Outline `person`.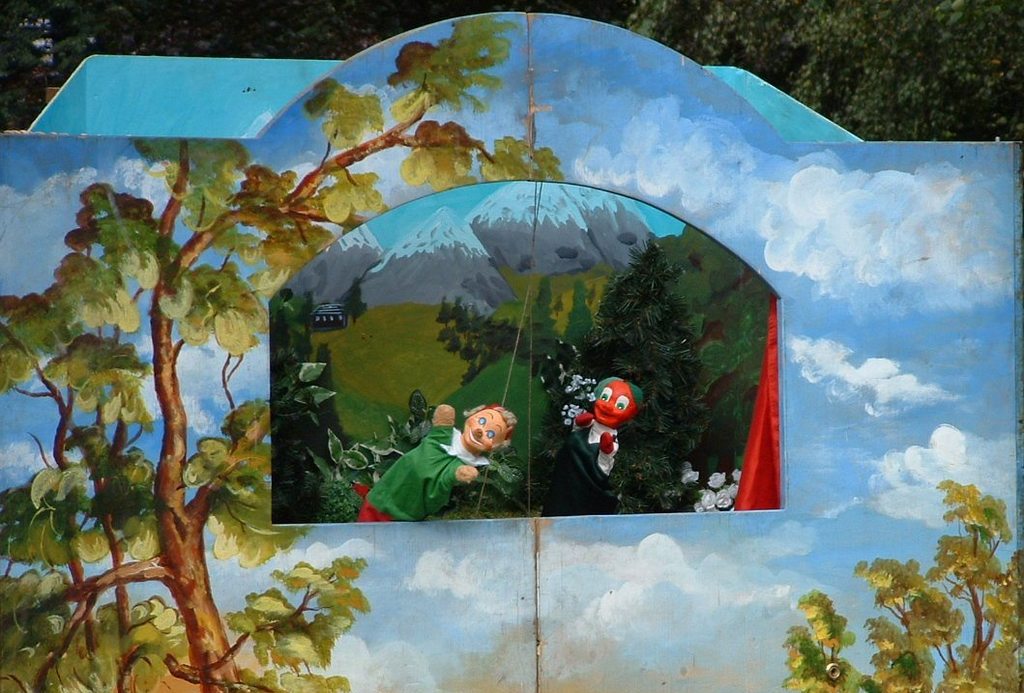
Outline: x1=356, y1=403, x2=516, y2=523.
